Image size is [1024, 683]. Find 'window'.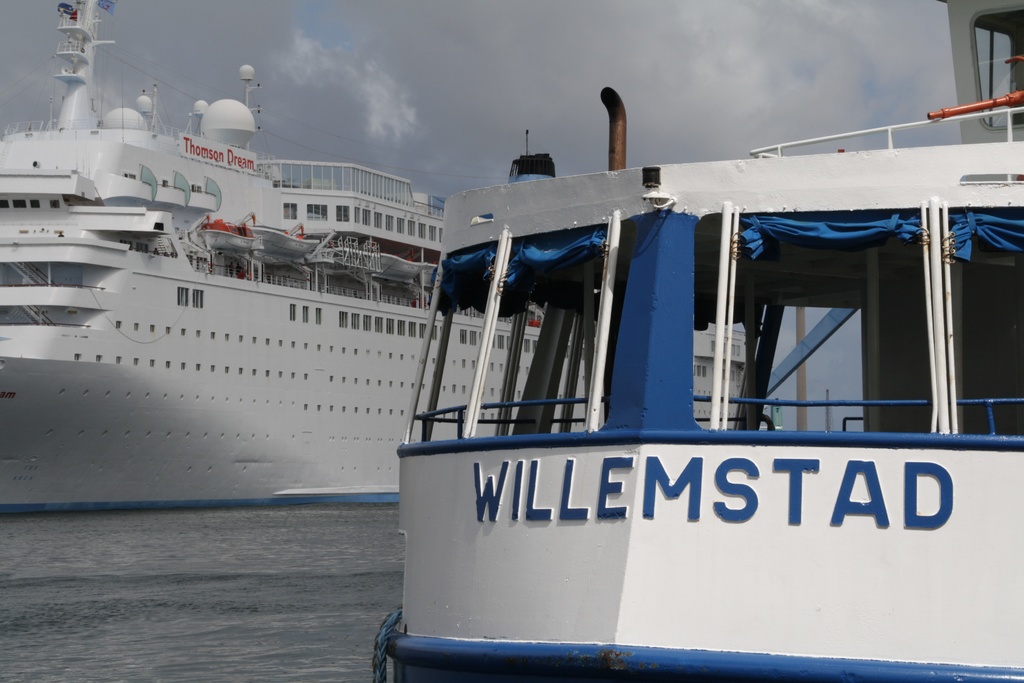
detection(303, 308, 308, 323).
